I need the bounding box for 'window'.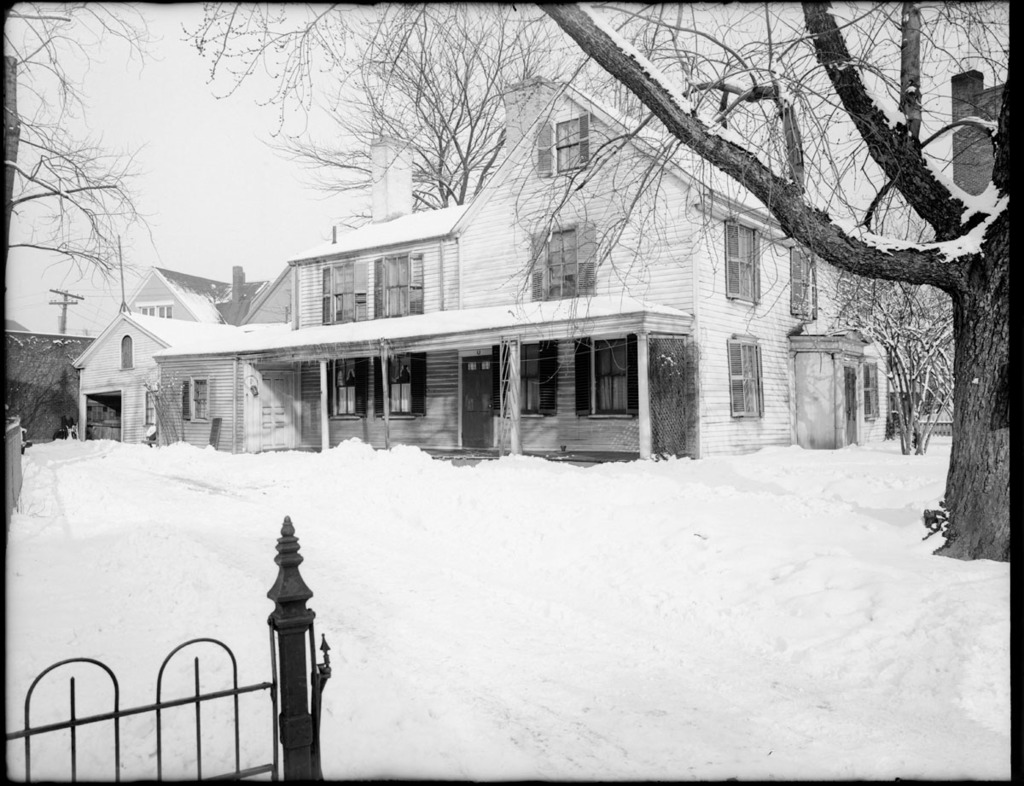
Here it is: 137 294 172 319.
